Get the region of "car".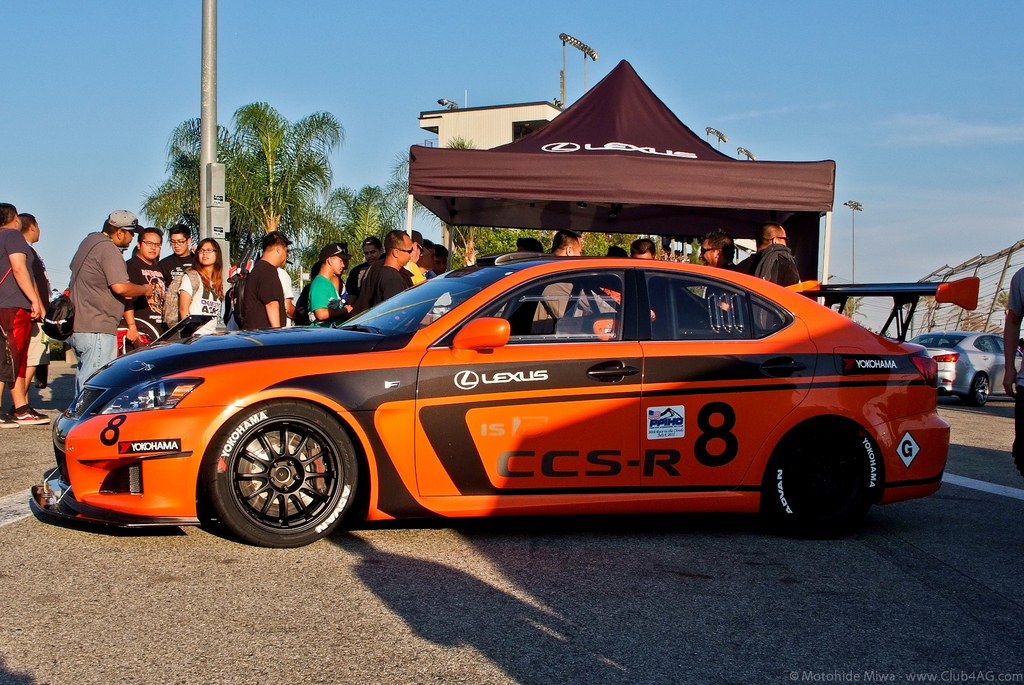
left=31, top=252, right=958, bottom=550.
